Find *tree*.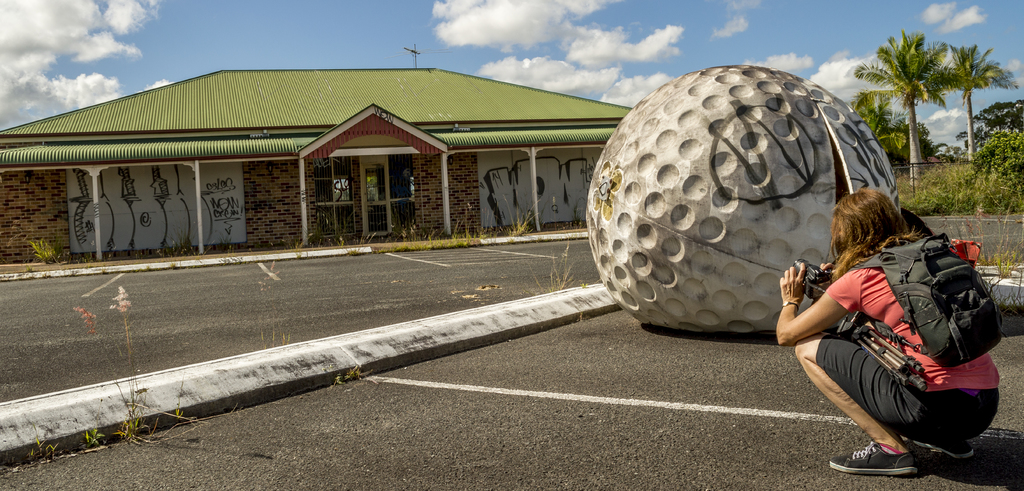
{"x1": 957, "y1": 101, "x2": 1023, "y2": 157}.
